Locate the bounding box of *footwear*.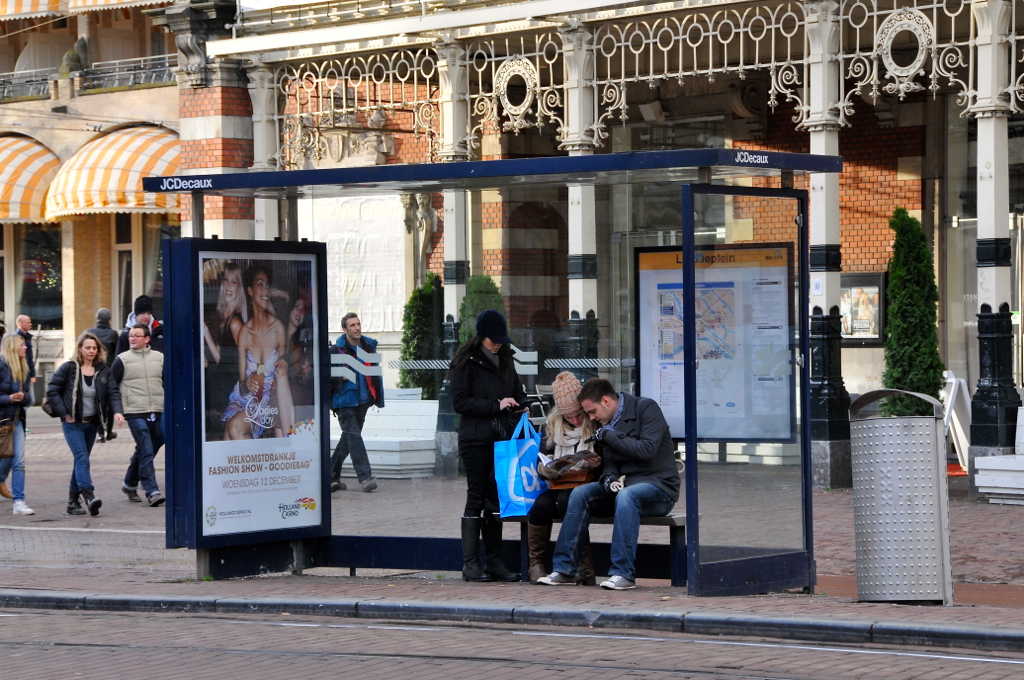
Bounding box: (left=480, top=510, right=509, bottom=574).
